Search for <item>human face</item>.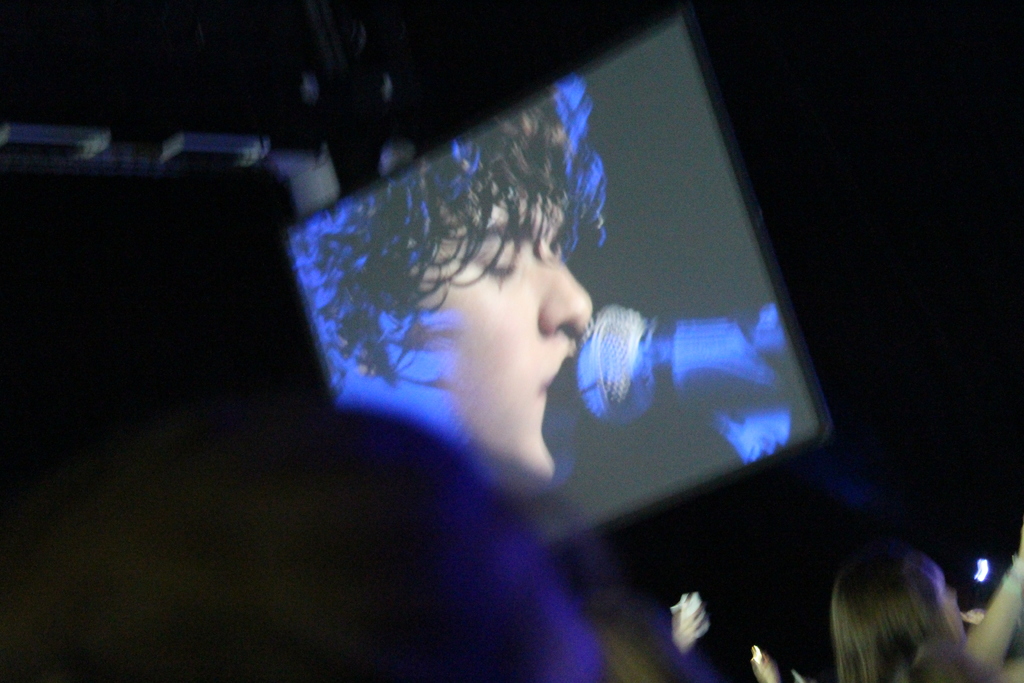
Found at l=374, t=183, r=588, b=492.
